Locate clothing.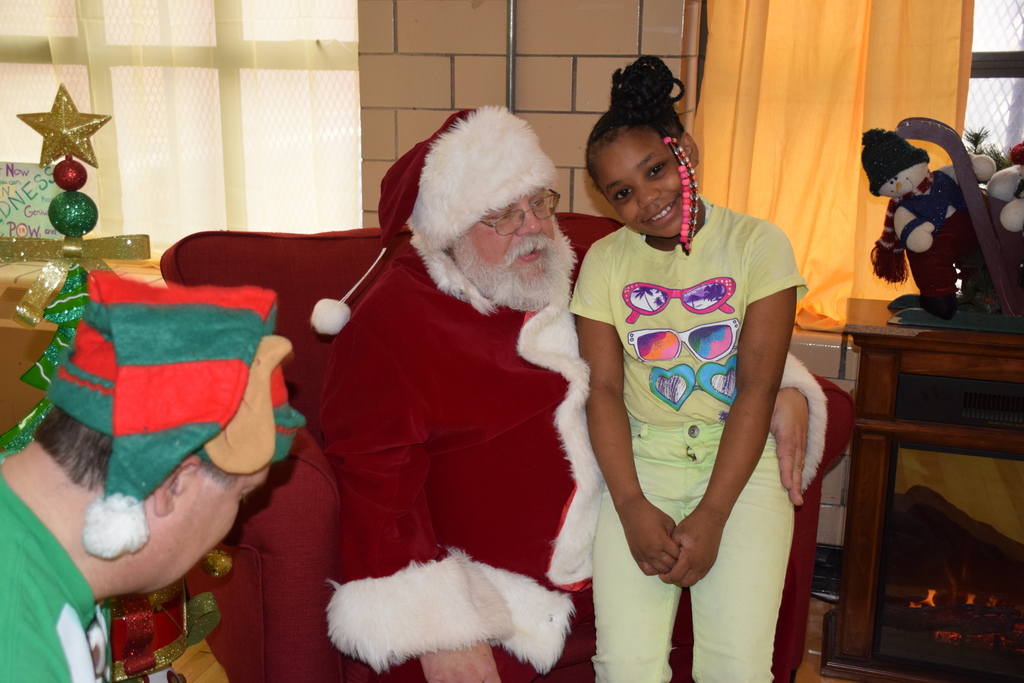
Bounding box: select_region(0, 459, 106, 682).
